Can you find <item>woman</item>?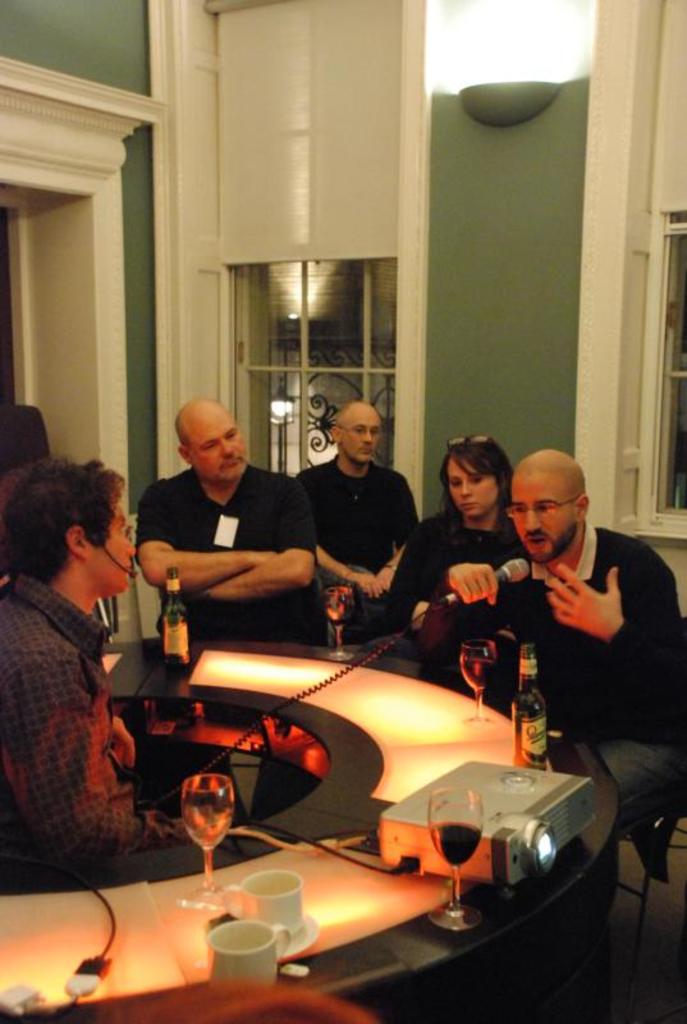
Yes, bounding box: detection(404, 425, 541, 648).
